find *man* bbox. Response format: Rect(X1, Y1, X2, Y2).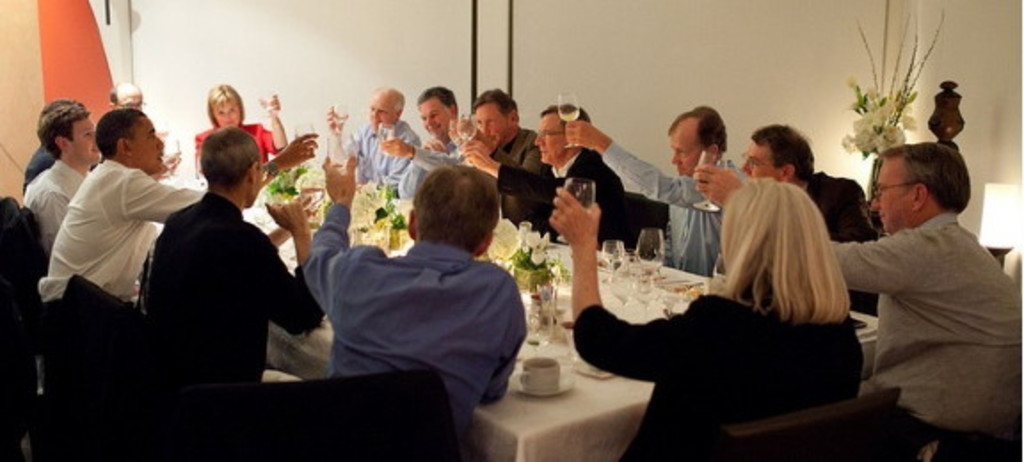
Rect(471, 85, 546, 233).
